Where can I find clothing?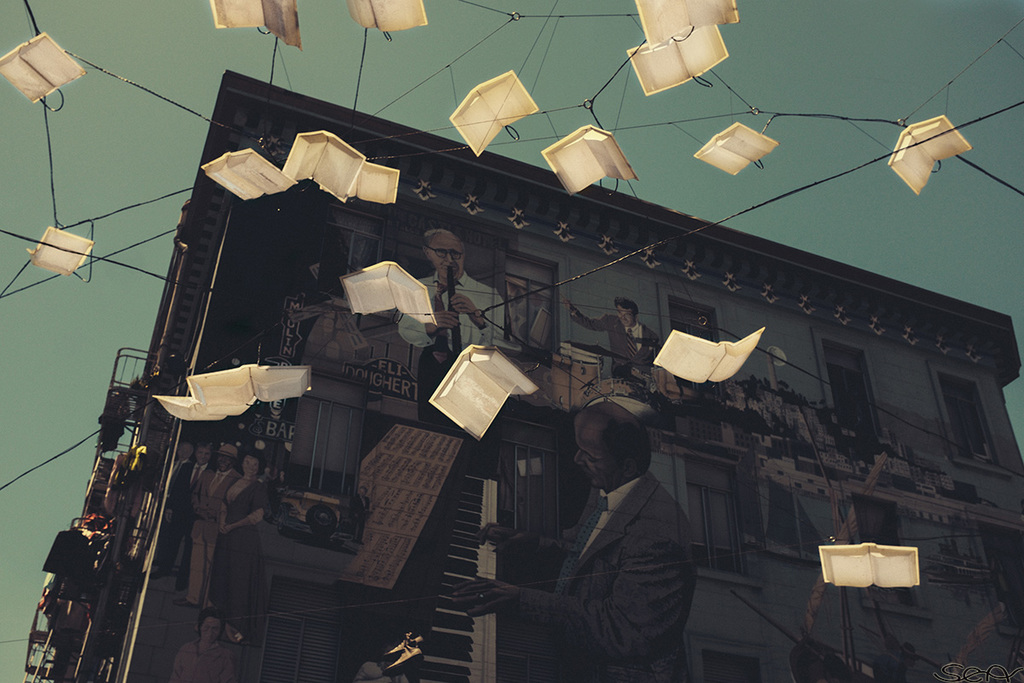
You can find it at box=[188, 472, 237, 614].
